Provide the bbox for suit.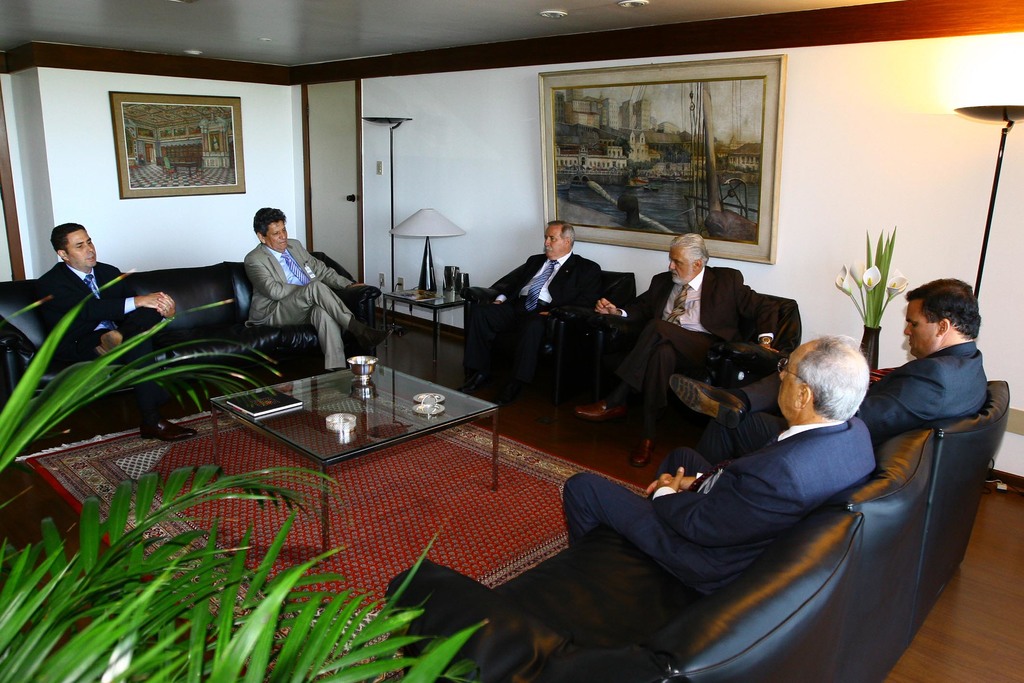
{"left": 29, "top": 263, "right": 168, "bottom": 419}.
